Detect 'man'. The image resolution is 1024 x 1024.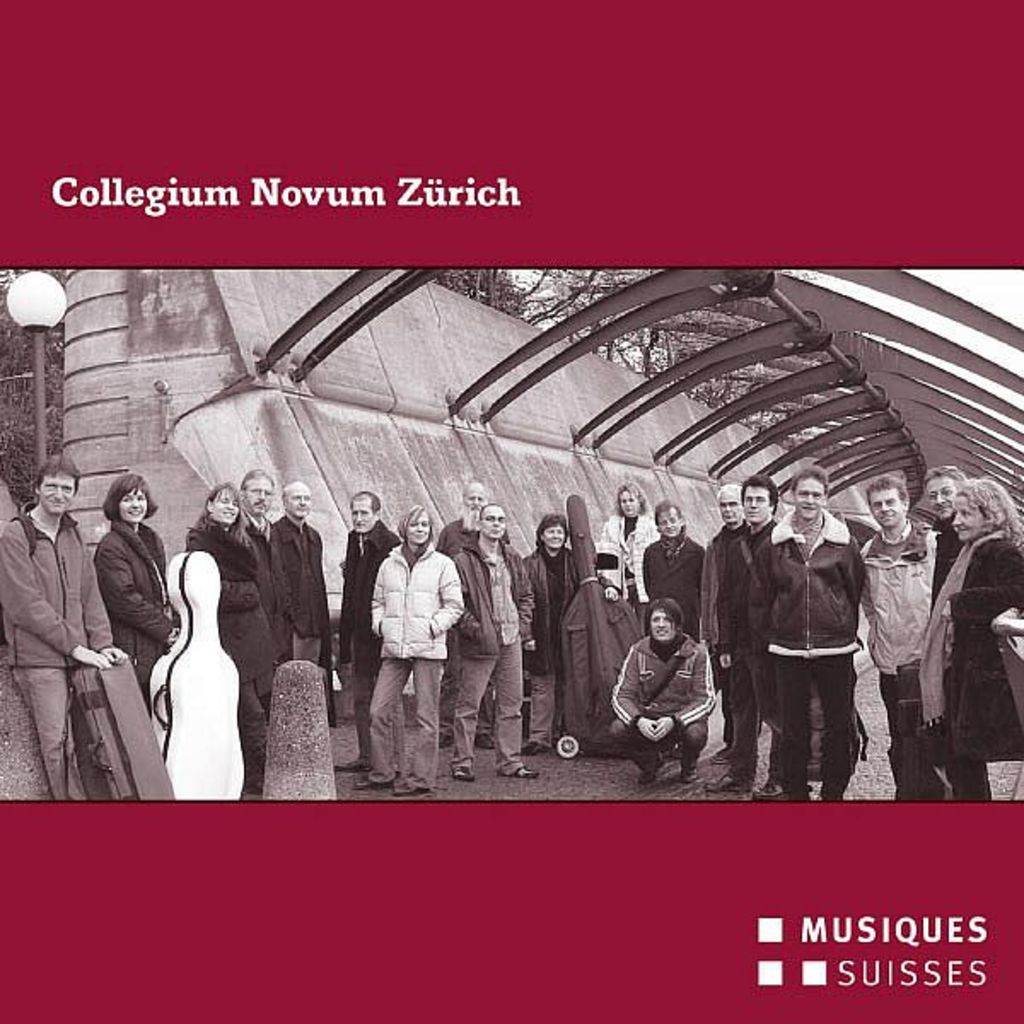
x1=336 y1=485 x2=399 y2=788.
